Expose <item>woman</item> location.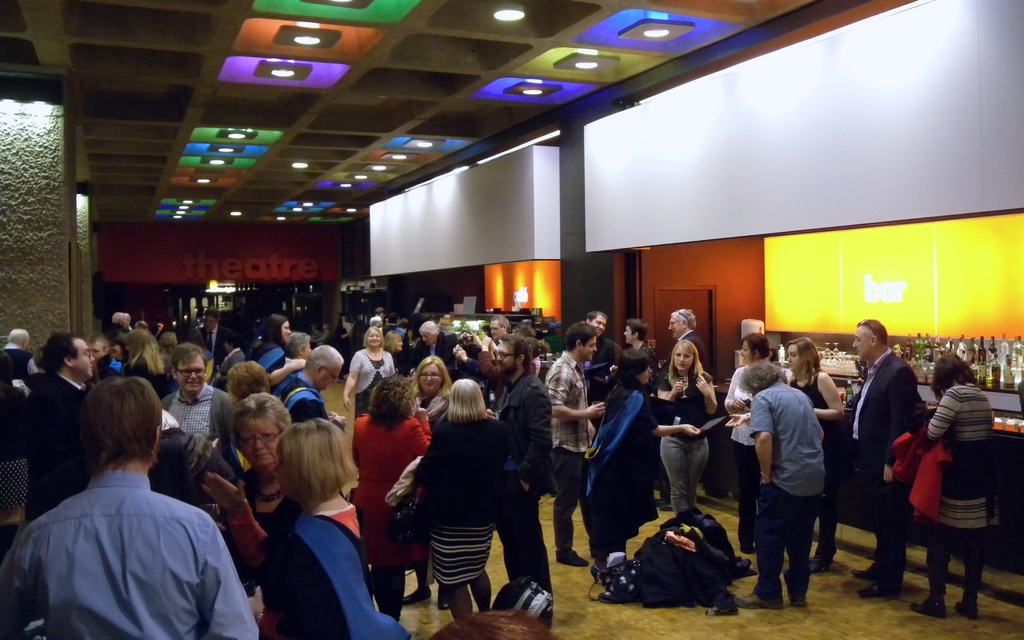
Exposed at l=212, t=331, r=248, b=390.
